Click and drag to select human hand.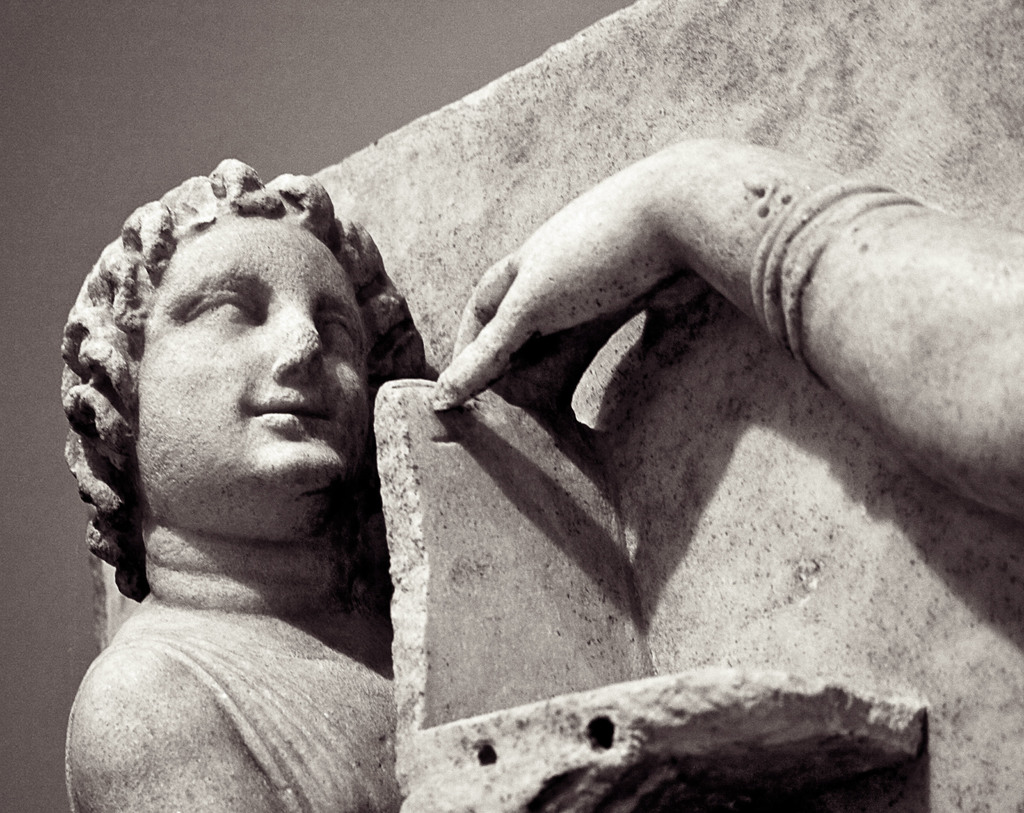
Selection: x1=429, y1=141, x2=681, y2=408.
